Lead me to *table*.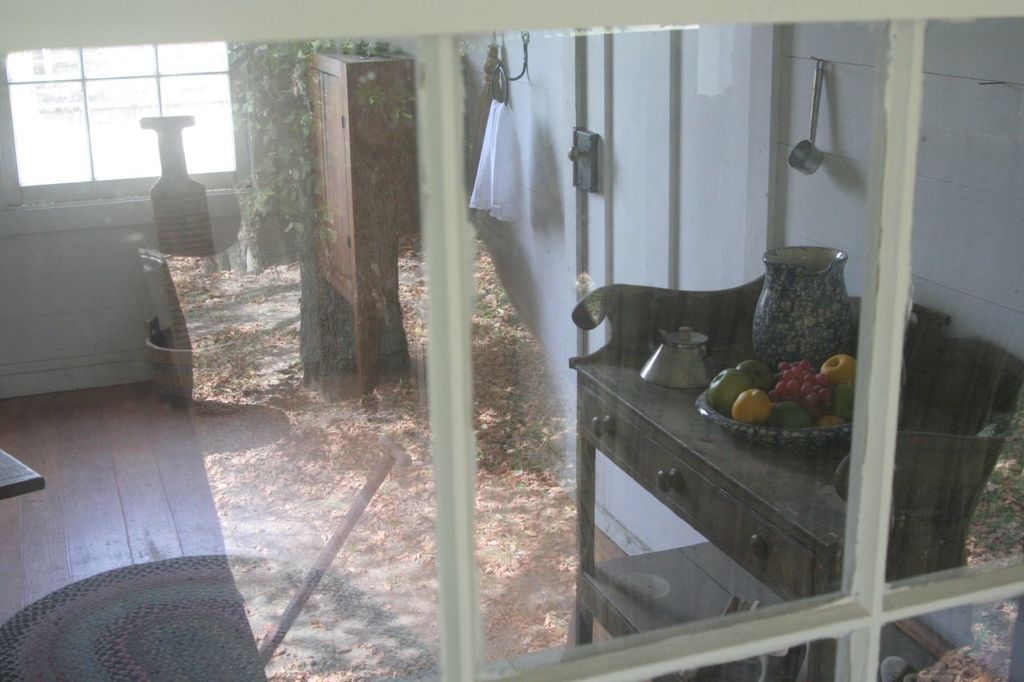
Lead to 0, 450, 46, 501.
